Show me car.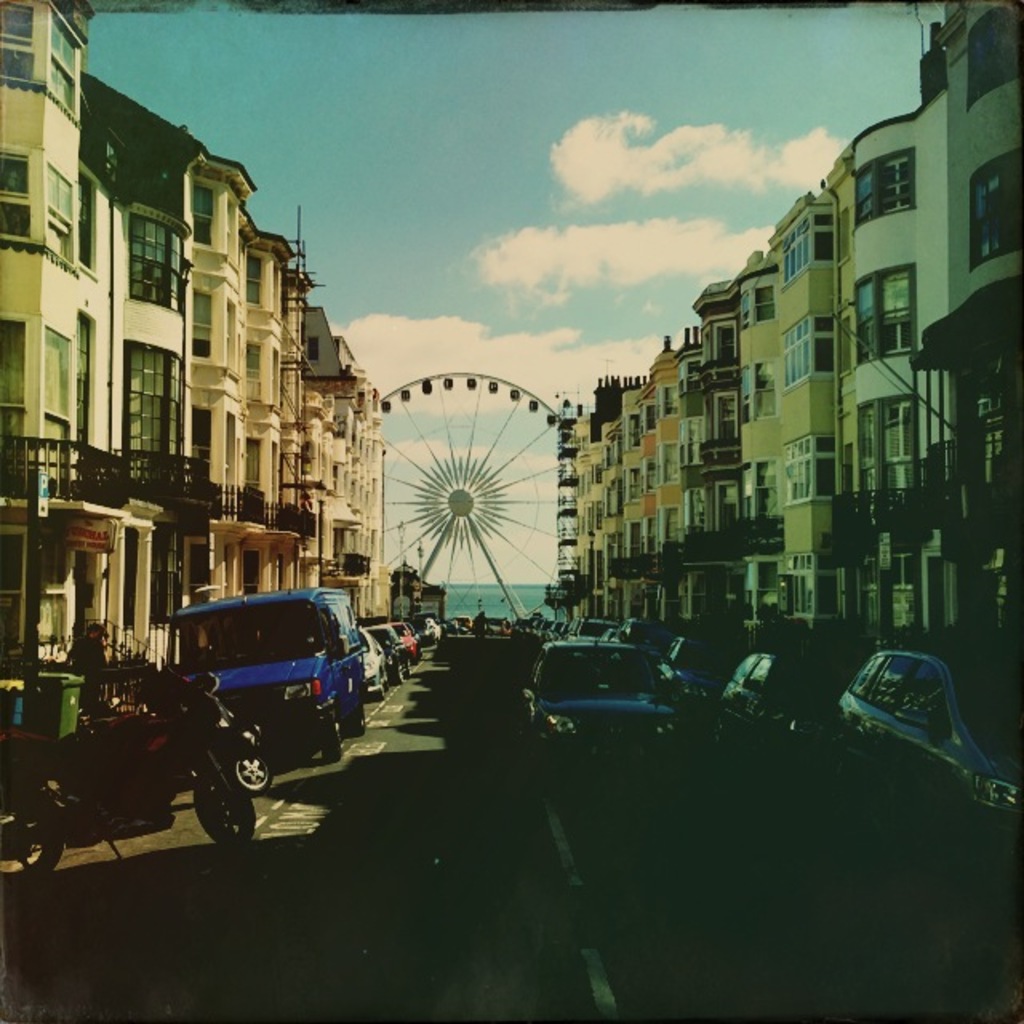
car is here: {"left": 390, "top": 618, "right": 422, "bottom": 678}.
